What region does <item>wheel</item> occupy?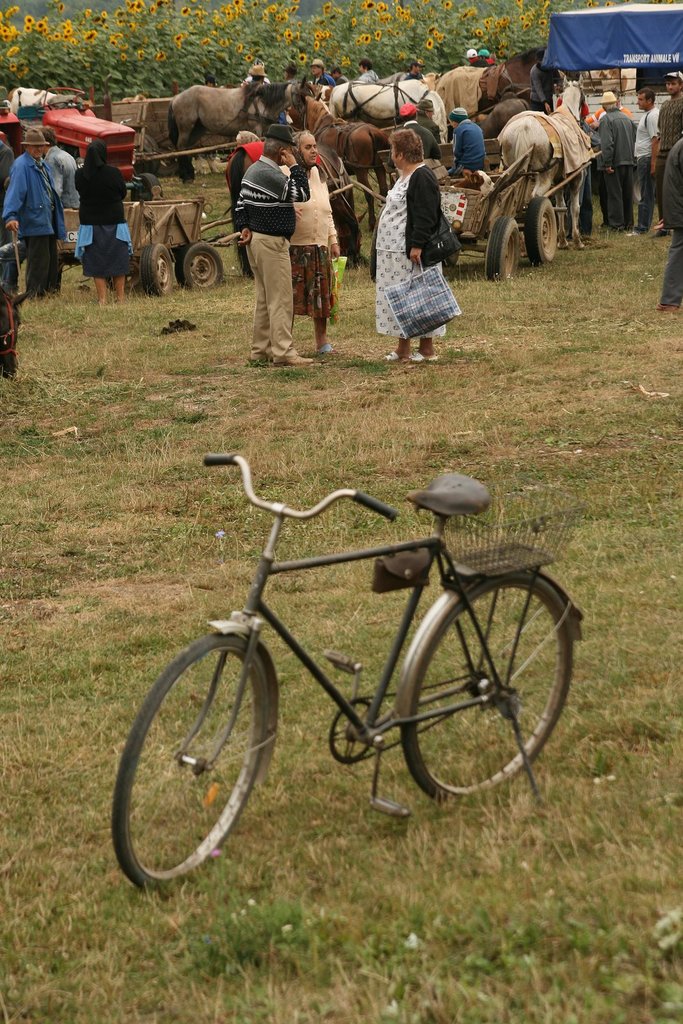
box=[140, 241, 179, 295].
